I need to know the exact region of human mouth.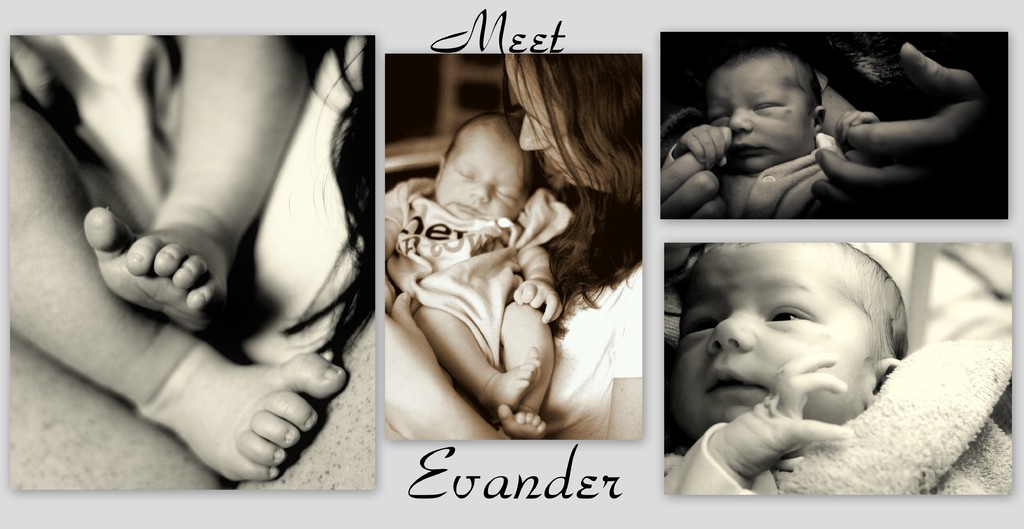
Region: (701, 361, 770, 396).
